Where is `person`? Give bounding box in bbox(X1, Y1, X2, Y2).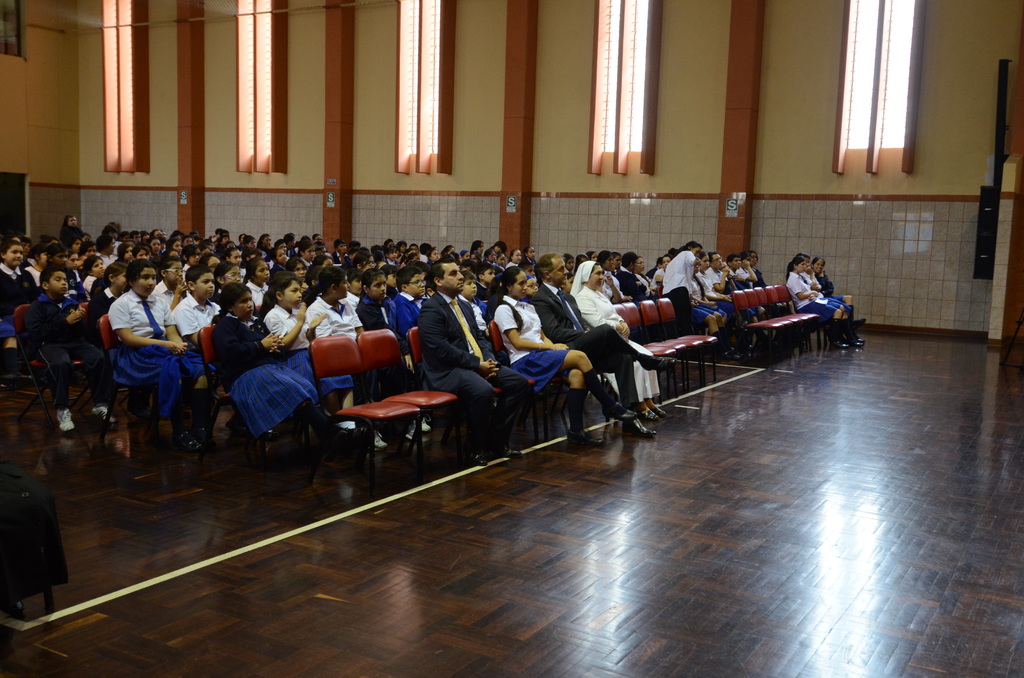
bbox(664, 241, 709, 345).
